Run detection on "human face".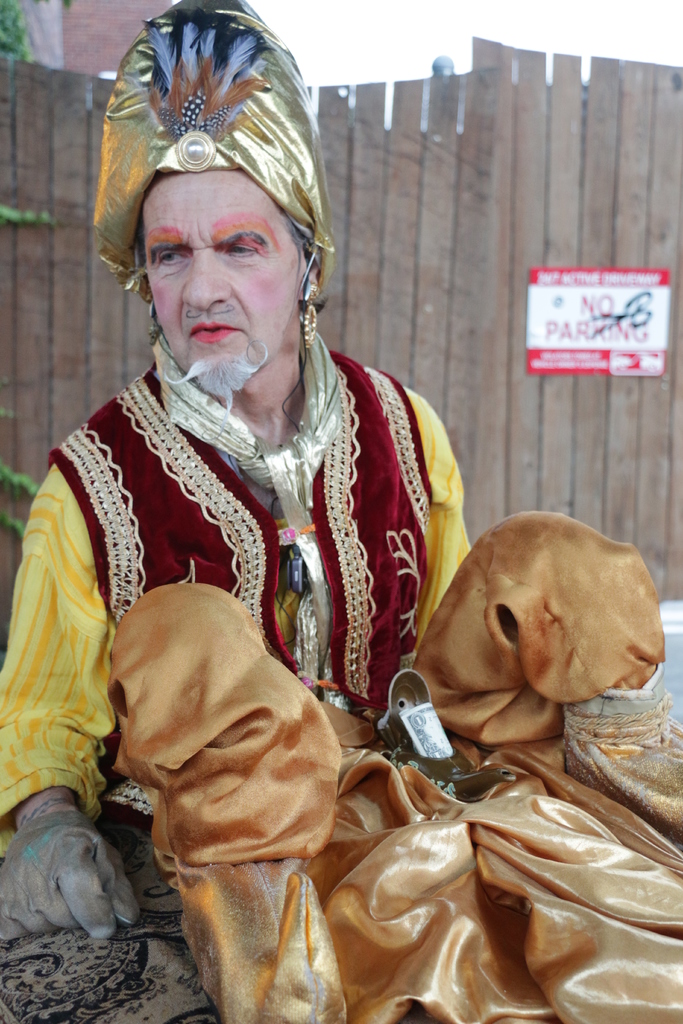
Result: [146, 169, 304, 386].
